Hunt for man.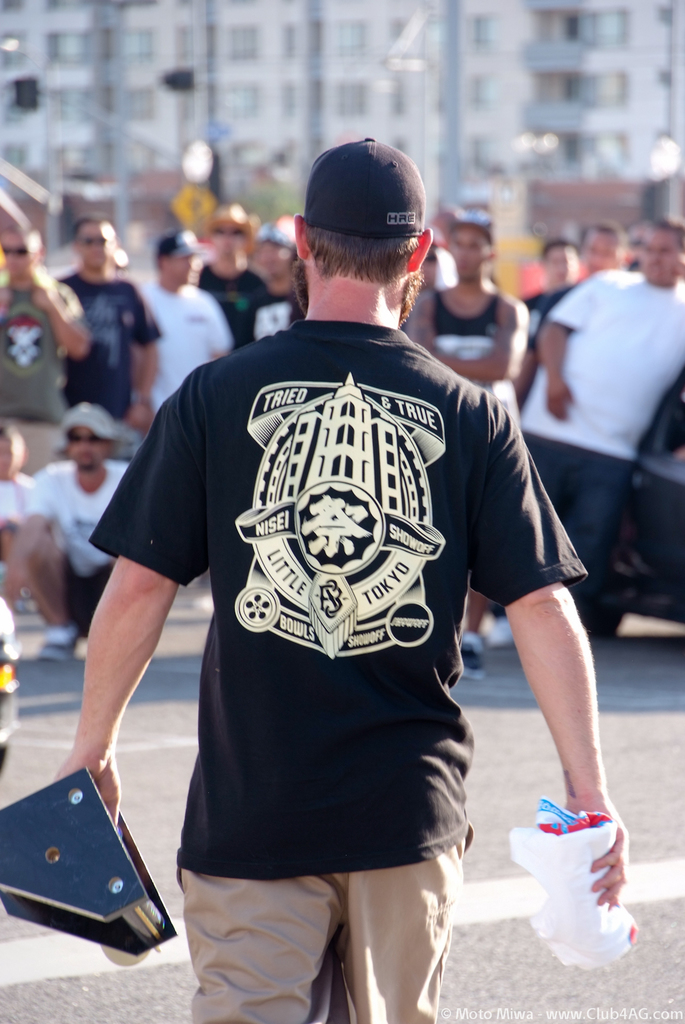
Hunted down at crop(399, 223, 519, 681).
